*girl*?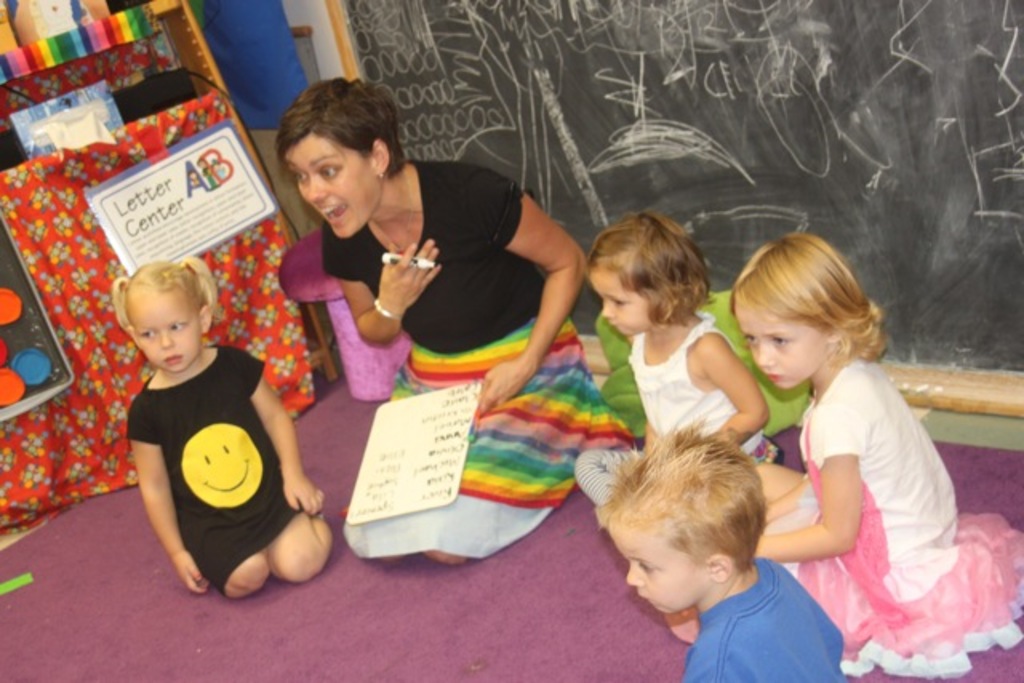
[730,227,1022,673]
